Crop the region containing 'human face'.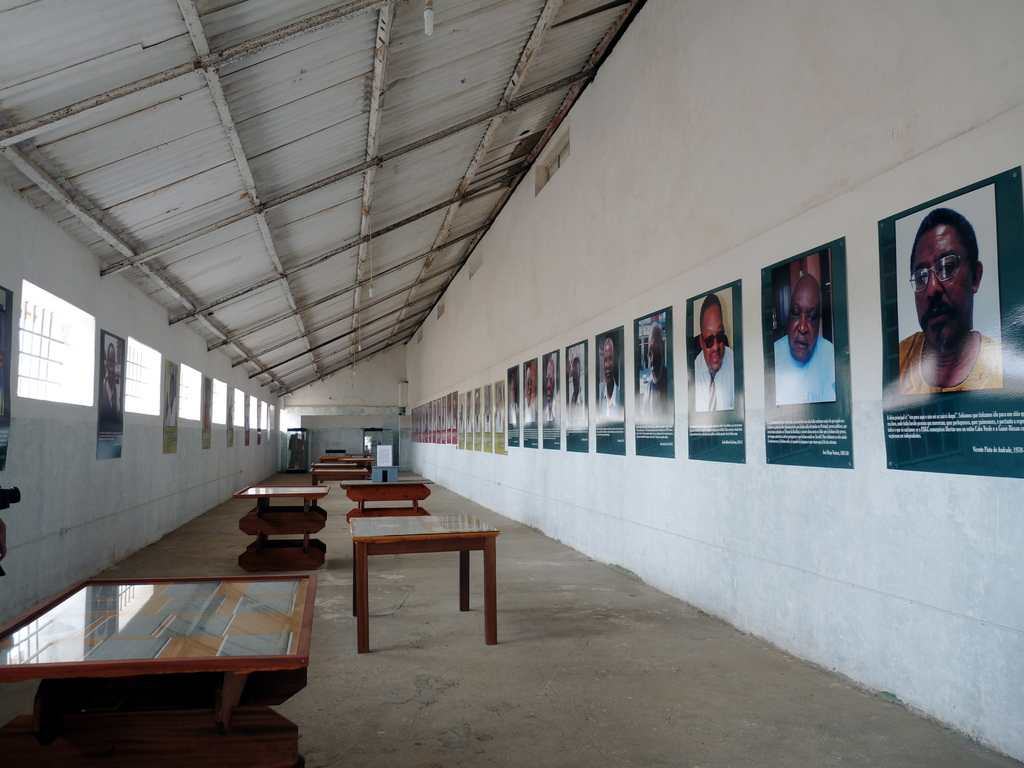
Crop region: left=787, top=276, right=822, bottom=362.
